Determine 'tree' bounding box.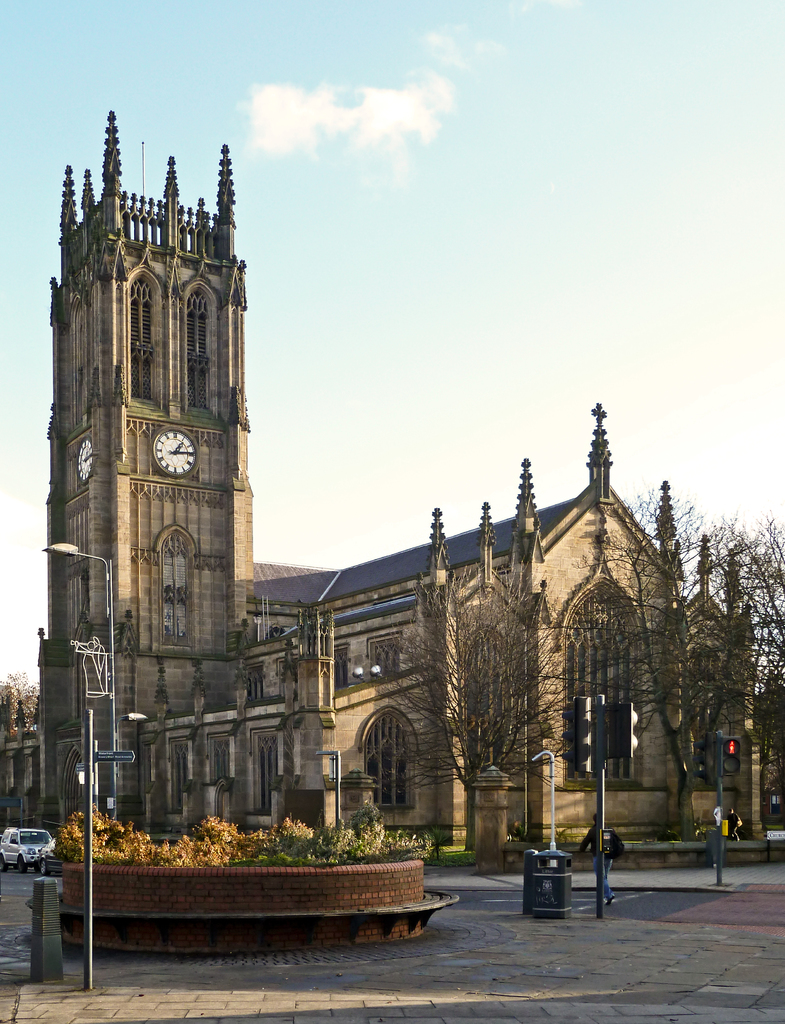
Determined: 413:561:596:804.
